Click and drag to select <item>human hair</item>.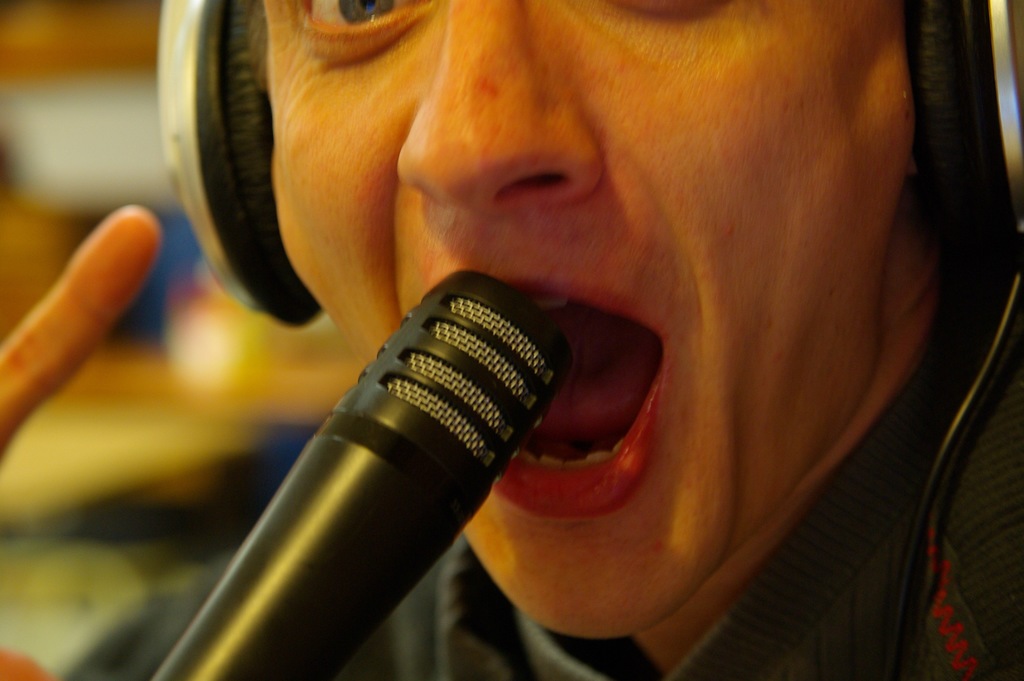
Selection: {"x1": 243, "y1": 0, "x2": 273, "y2": 97}.
